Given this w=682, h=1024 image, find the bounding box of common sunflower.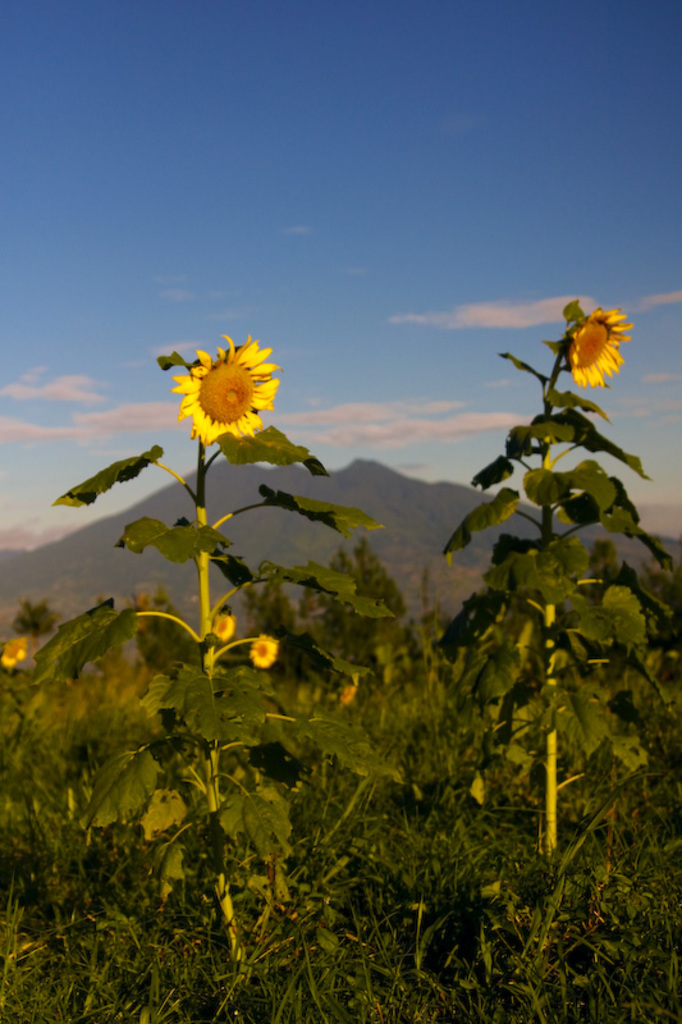
[151, 333, 288, 460].
